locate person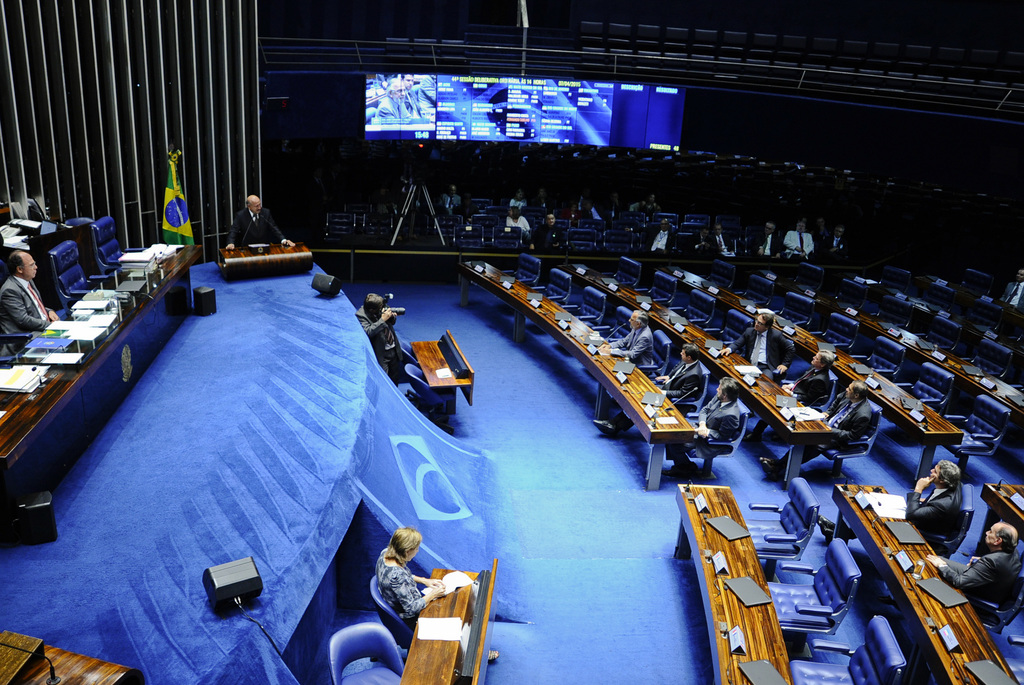
detection(219, 195, 296, 252)
